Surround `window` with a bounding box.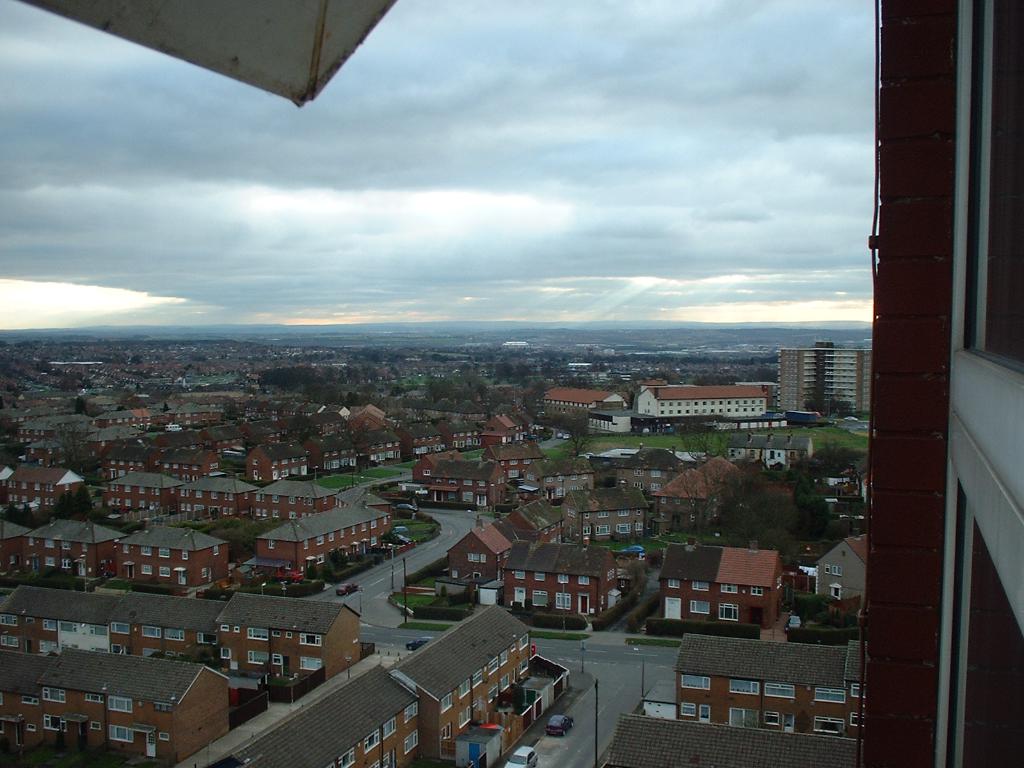
{"left": 469, "top": 554, "right": 485, "bottom": 563}.
